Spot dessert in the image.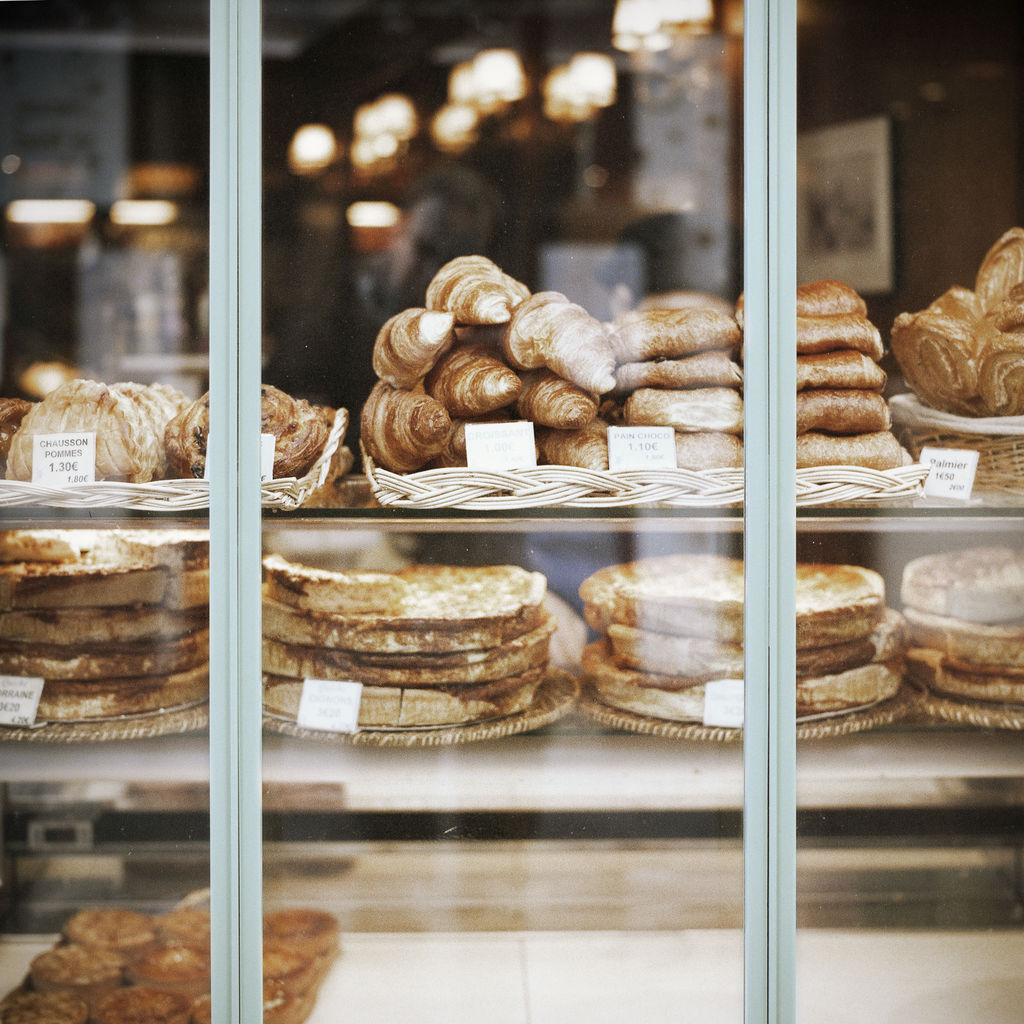
dessert found at BBox(433, 253, 522, 330).
